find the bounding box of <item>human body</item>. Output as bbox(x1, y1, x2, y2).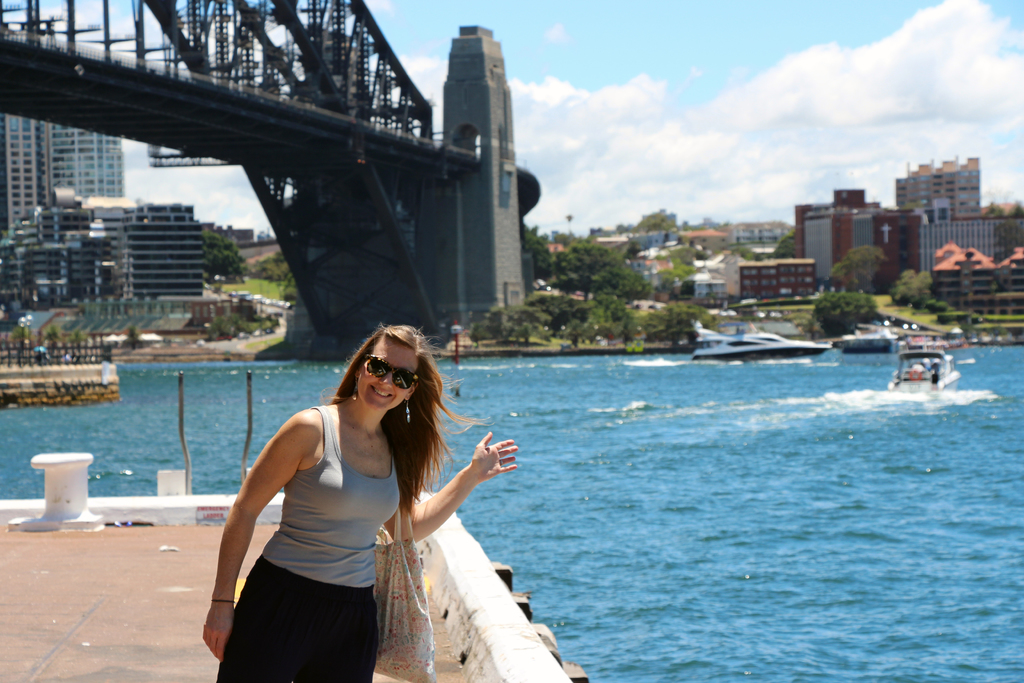
bbox(202, 399, 529, 682).
